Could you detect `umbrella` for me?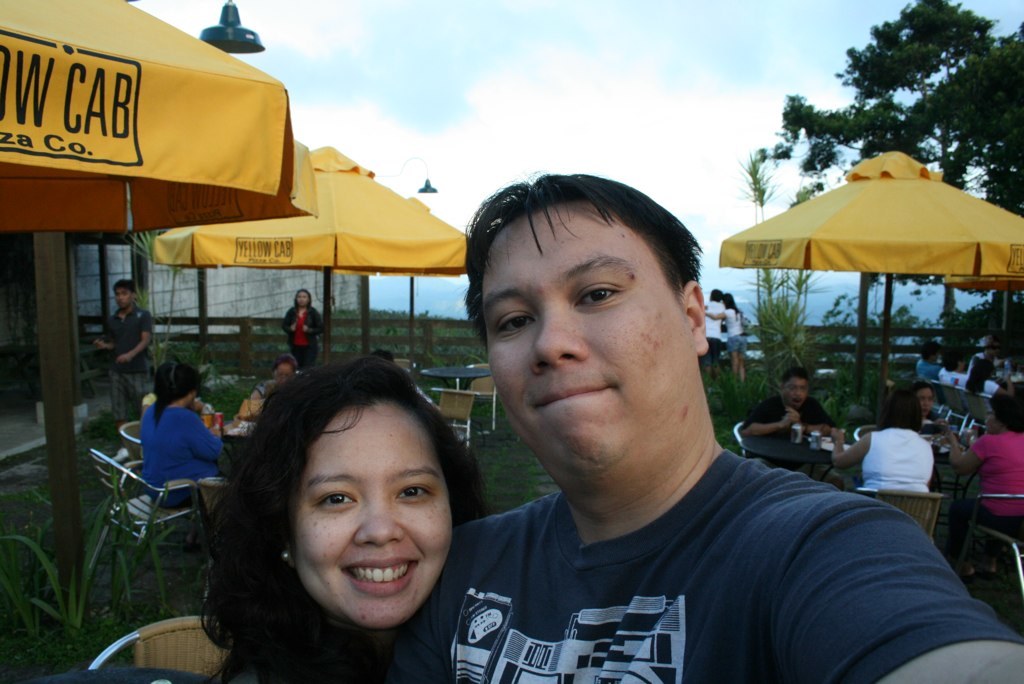
Detection result: <box>150,148,479,365</box>.
